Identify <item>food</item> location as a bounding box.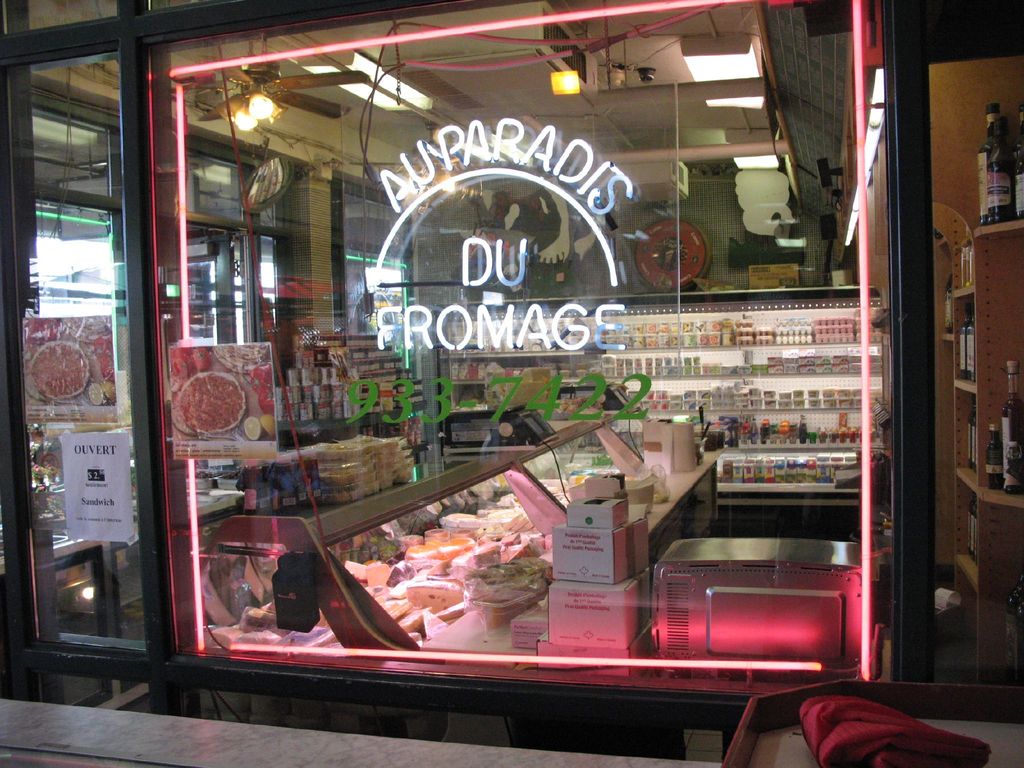
rect(590, 451, 616, 471).
